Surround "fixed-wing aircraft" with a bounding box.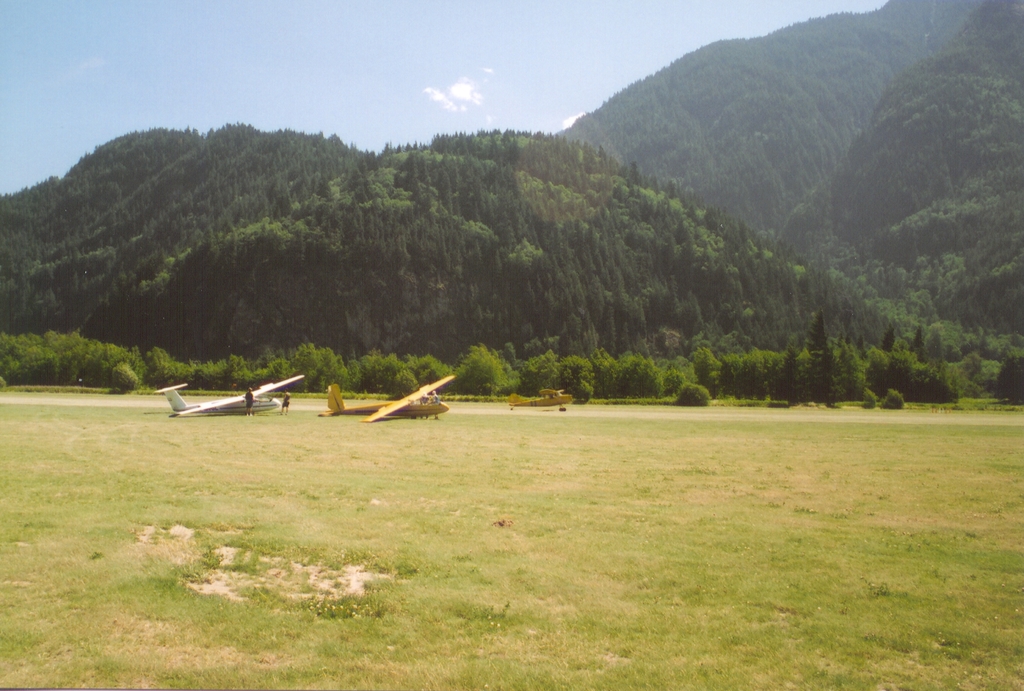
(left=136, top=373, right=304, bottom=416).
